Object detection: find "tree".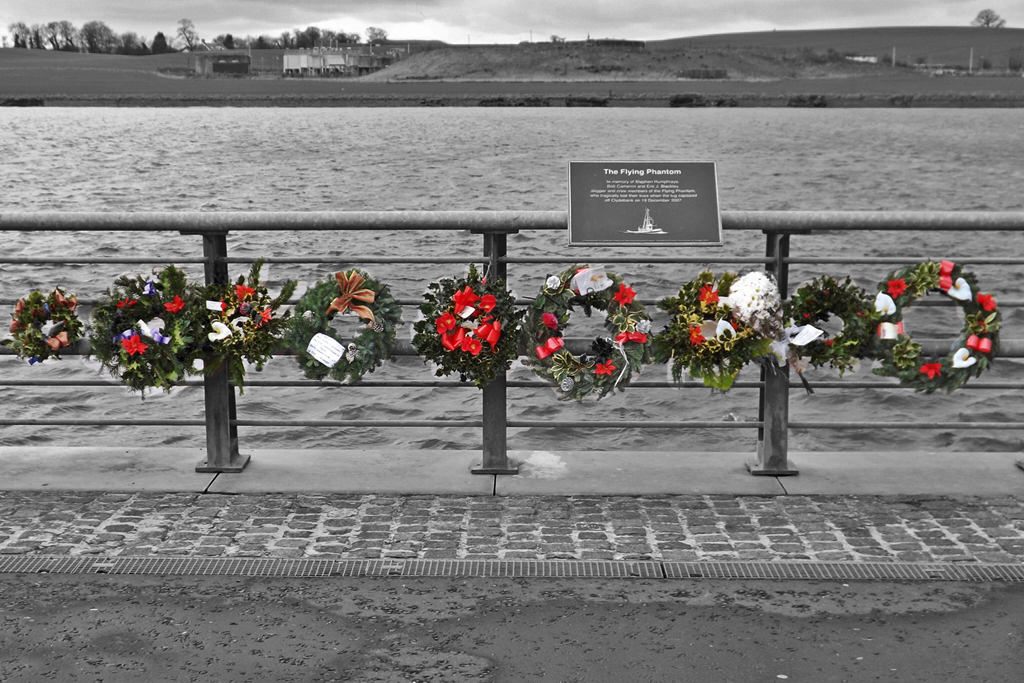
(x1=120, y1=29, x2=135, y2=49).
